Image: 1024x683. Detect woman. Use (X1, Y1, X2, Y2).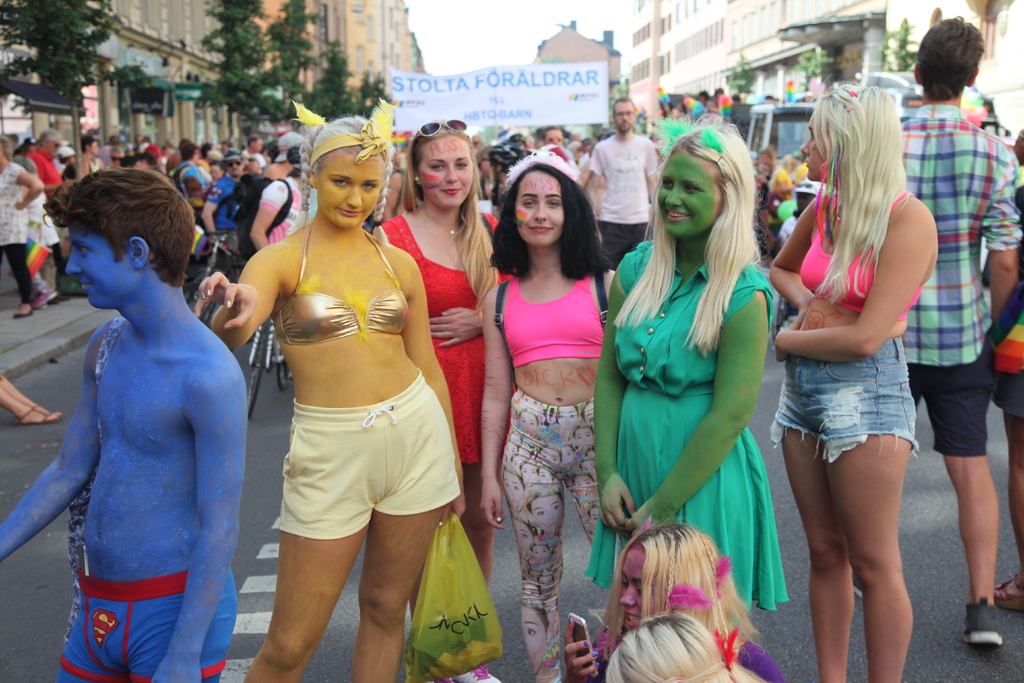
(573, 472, 594, 497).
